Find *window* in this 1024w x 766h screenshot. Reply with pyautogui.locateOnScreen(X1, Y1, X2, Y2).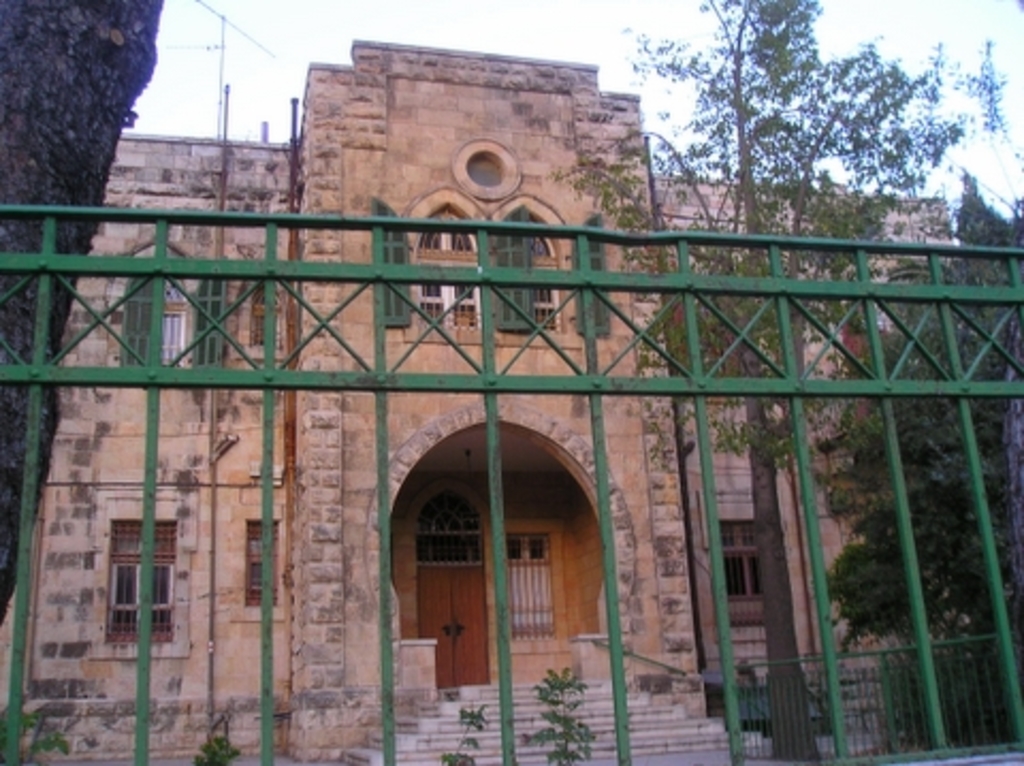
pyautogui.locateOnScreen(508, 529, 523, 563).
